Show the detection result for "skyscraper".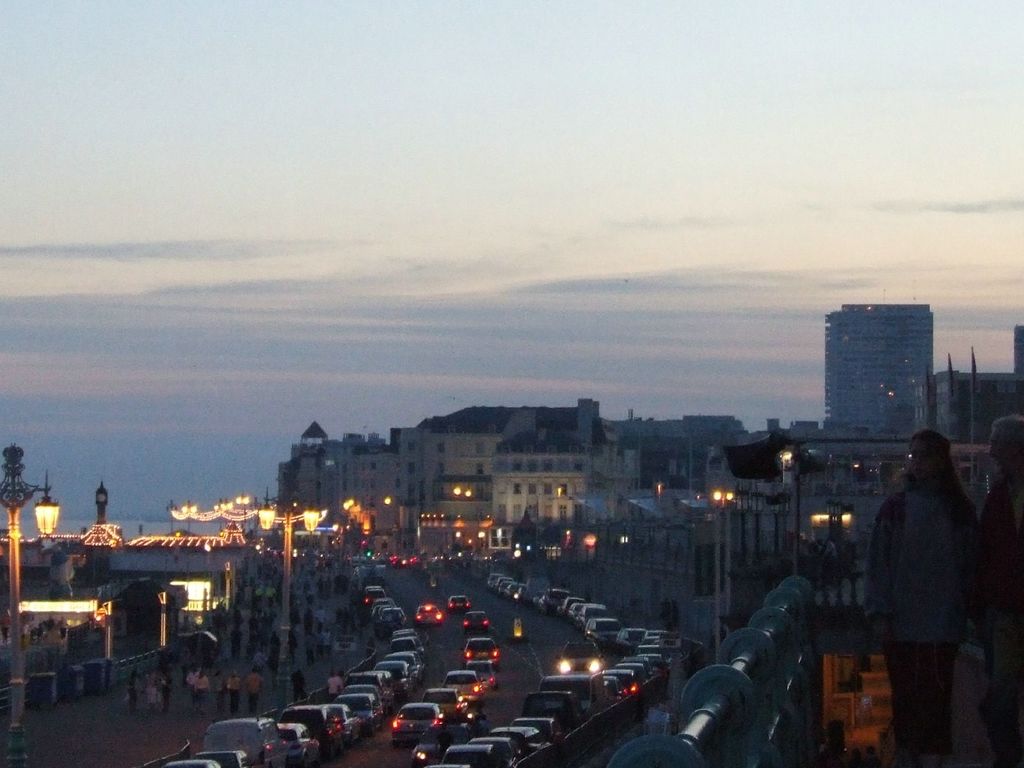
269/417/346/535.
